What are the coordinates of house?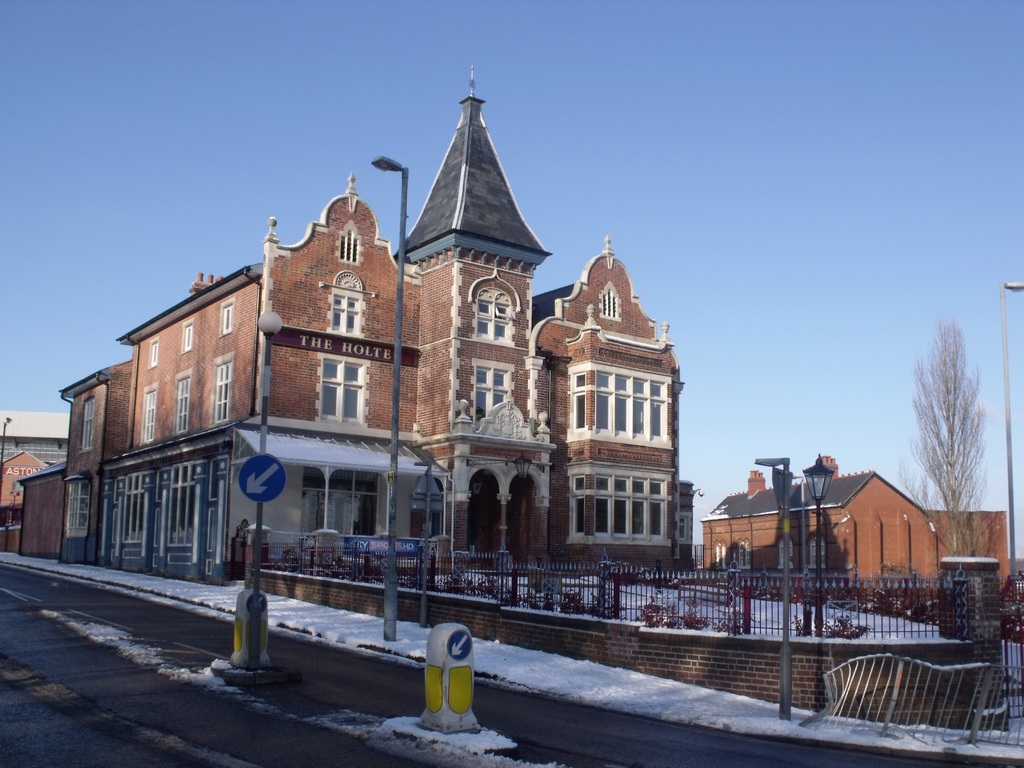
0 446 49 543.
